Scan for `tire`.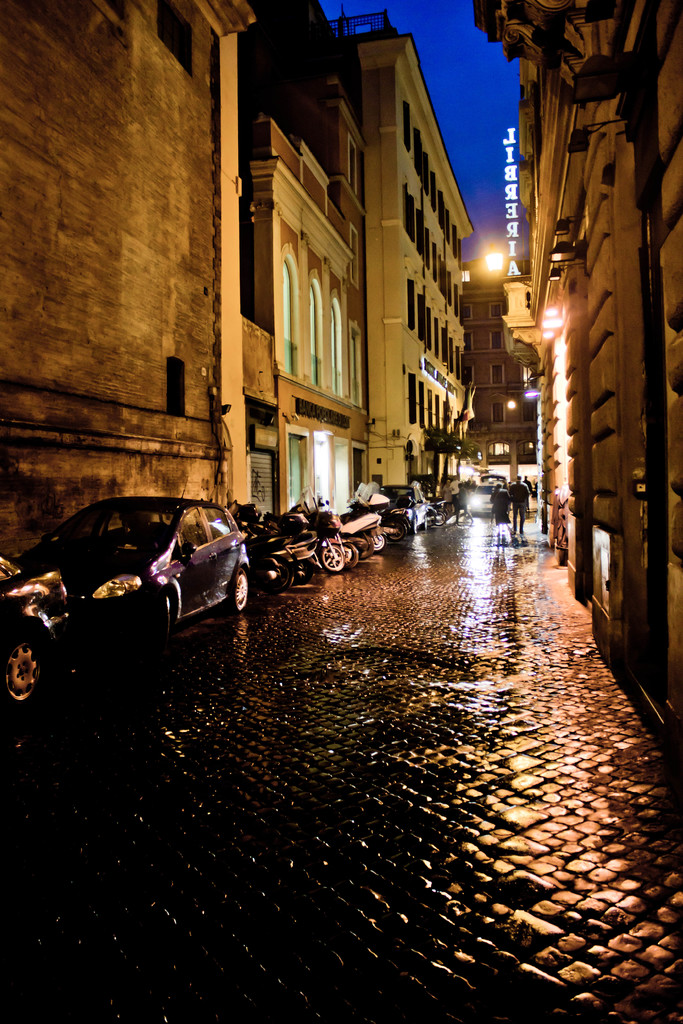
Scan result: BBox(261, 564, 290, 598).
